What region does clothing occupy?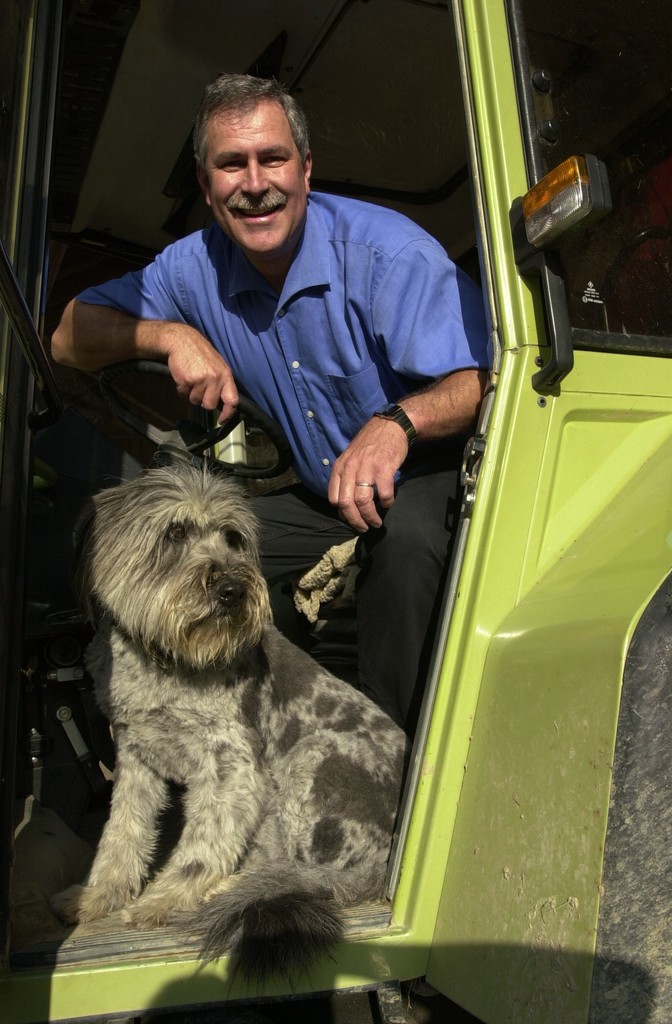
x1=68, y1=109, x2=523, y2=631.
